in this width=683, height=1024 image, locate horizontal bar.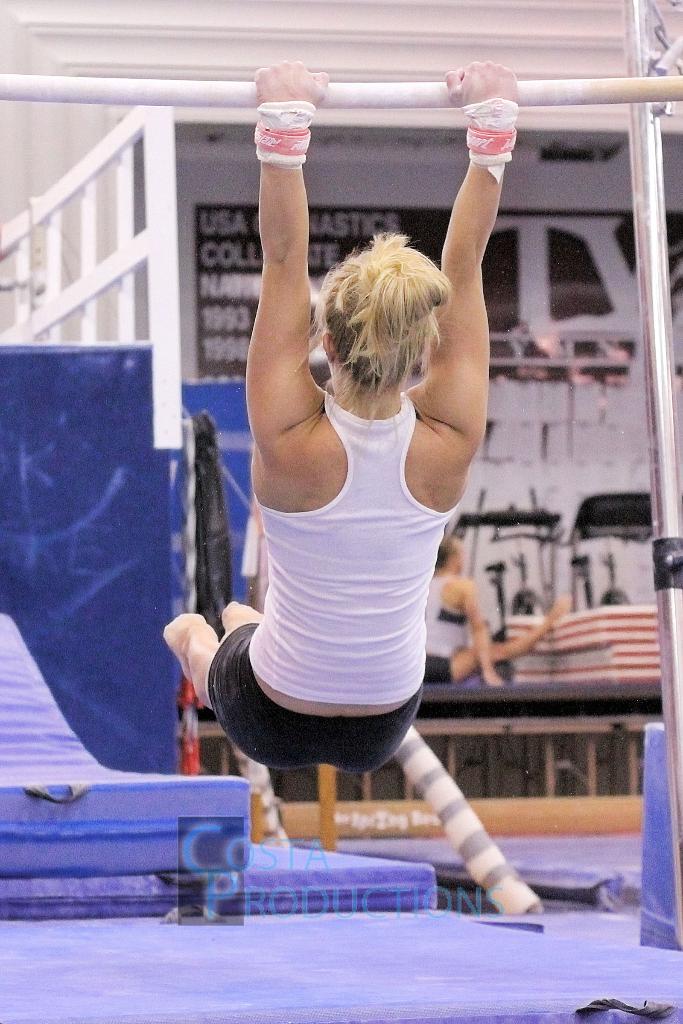
Bounding box: pyautogui.locateOnScreen(0, 70, 682, 111).
